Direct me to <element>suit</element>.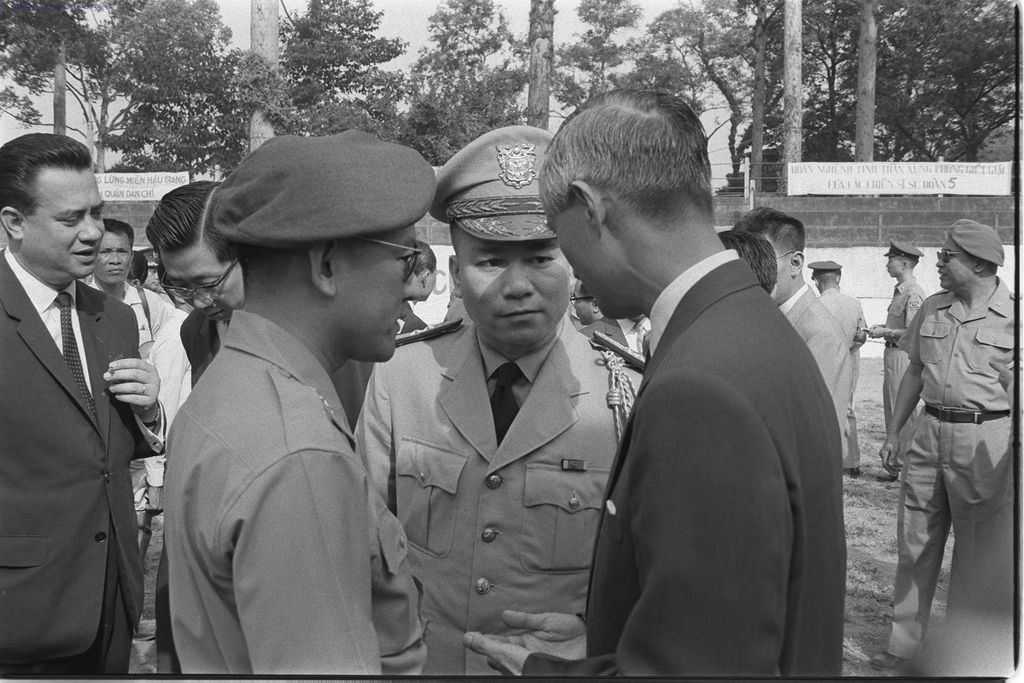
Direction: <region>521, 247, 847, 679</region>.
